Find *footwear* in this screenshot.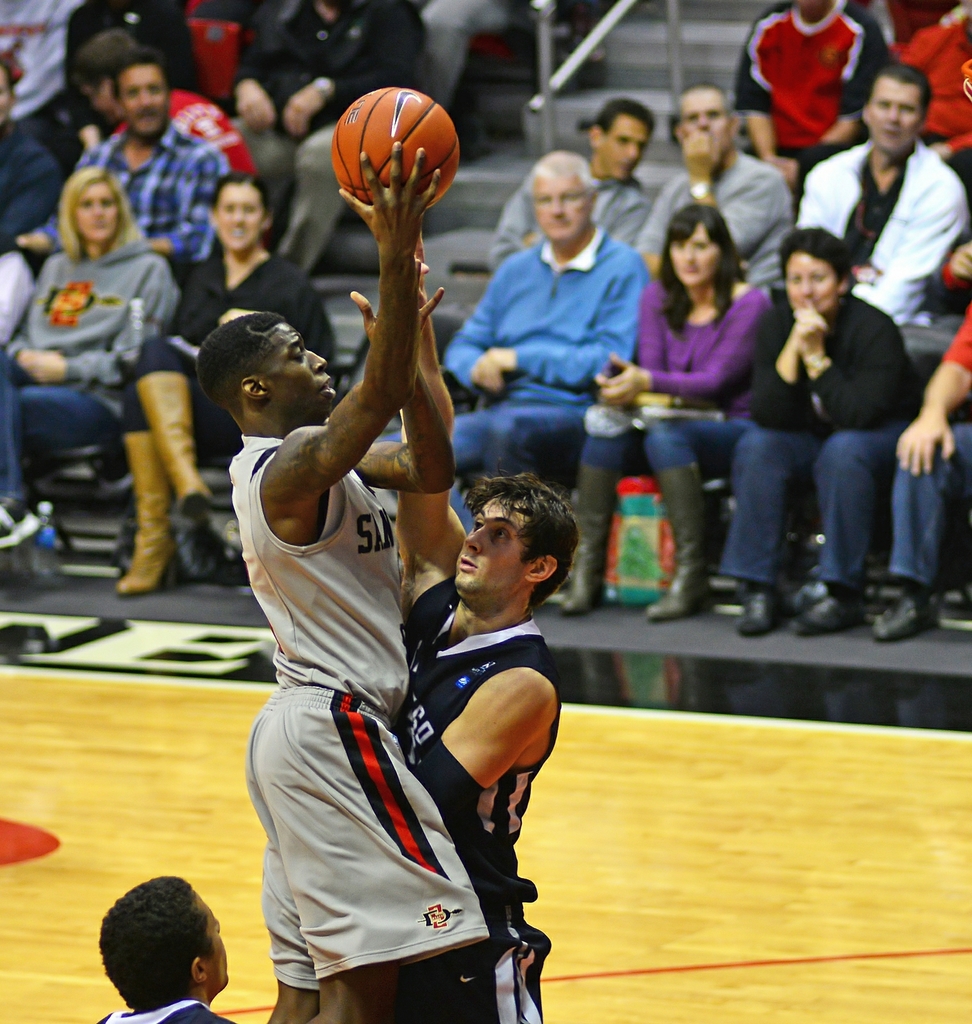
The bounding box for *footwear* is <bbox>796, 581, 870, 637</bbox>.
